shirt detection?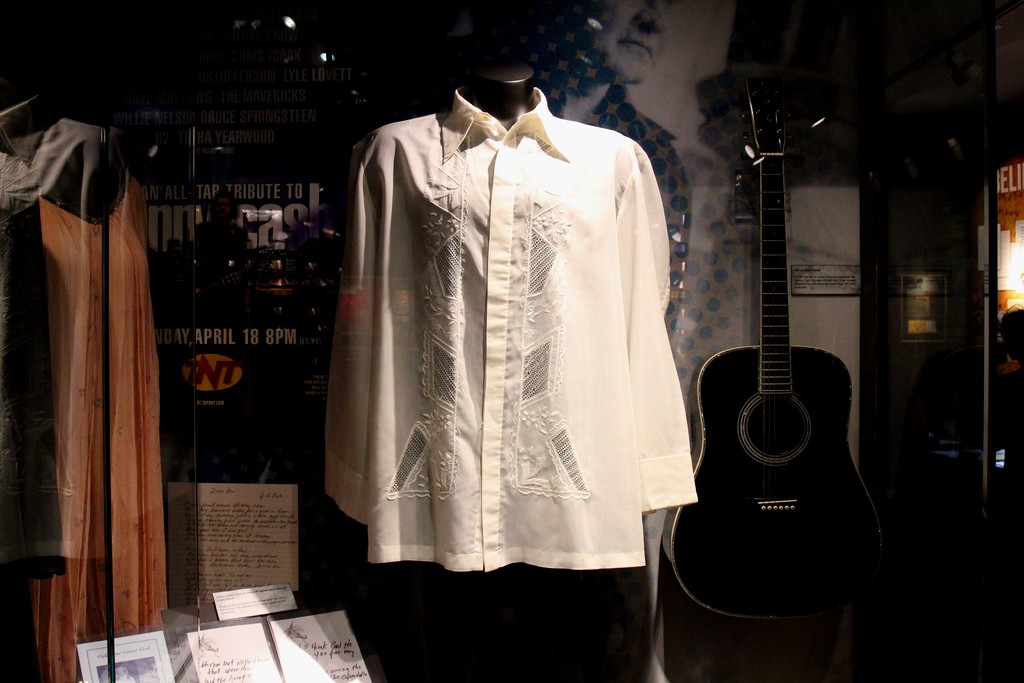
x1=325 y1=85 x2=700 y2=567
